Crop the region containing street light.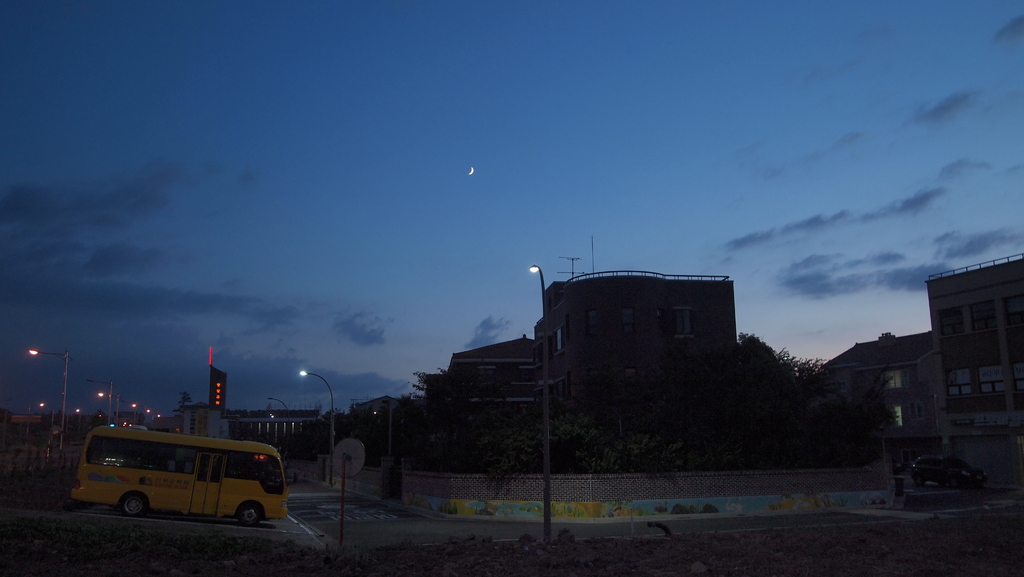
Crop region: (x1=261, y1=397, x2=290, y2=418).
